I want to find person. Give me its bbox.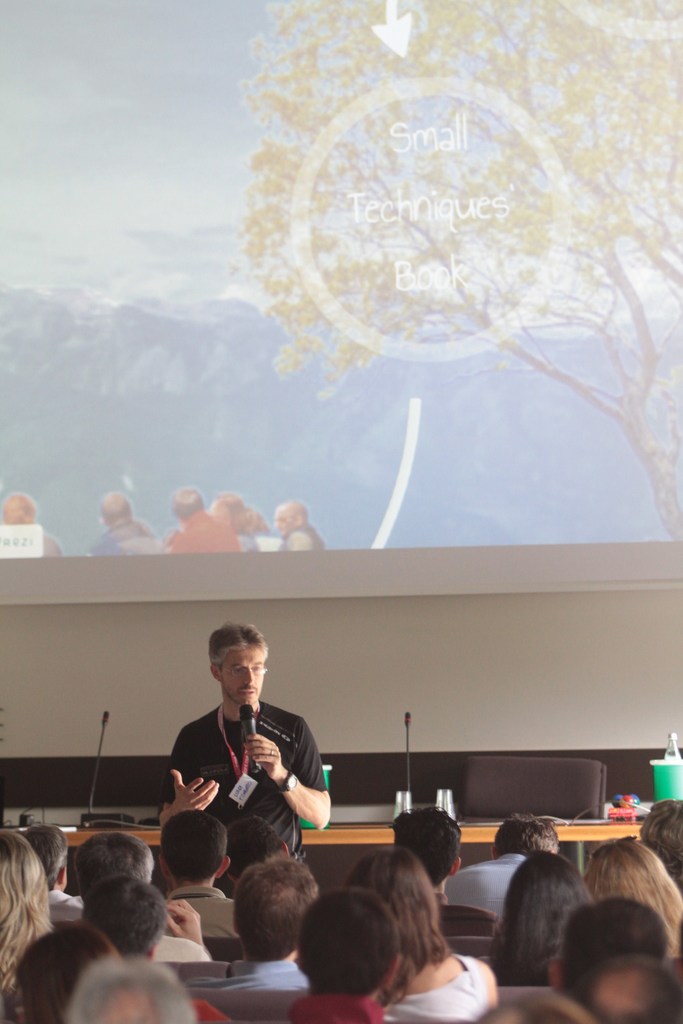
crop(172, 634, 326, 899).
